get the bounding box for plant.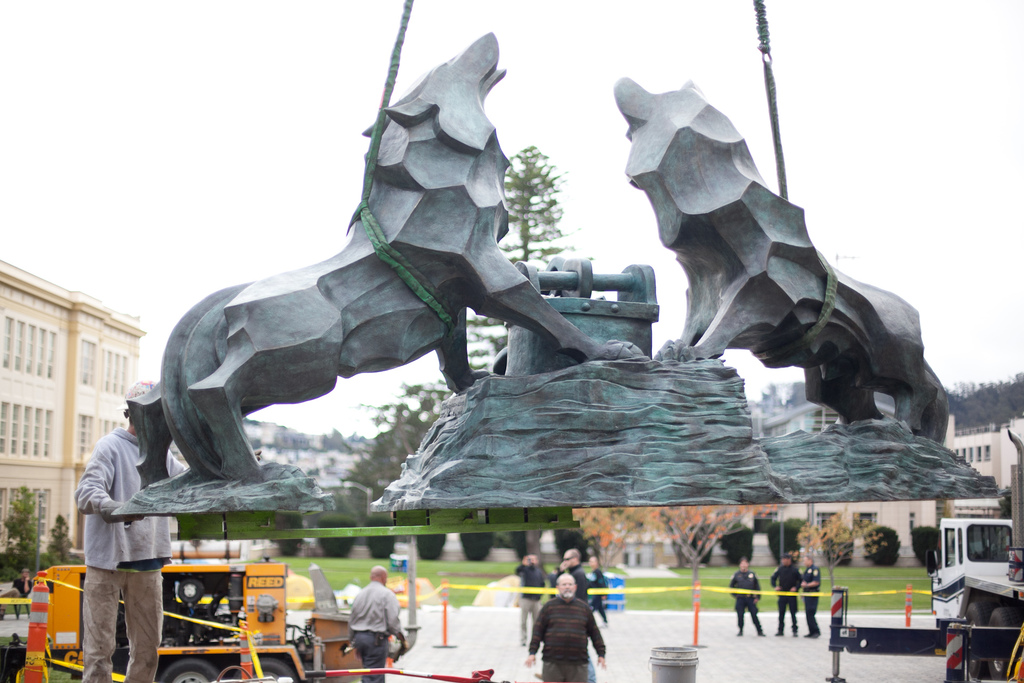
[860, 522, 902, 568].
